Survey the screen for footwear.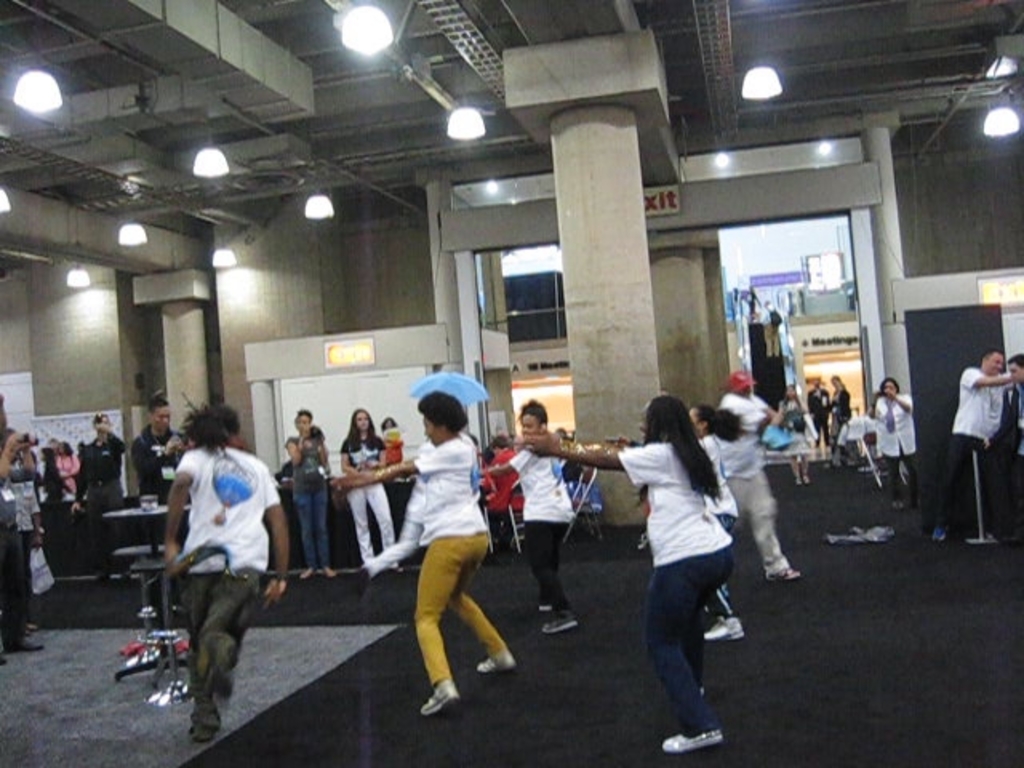
Survey found: select_region(320, 562, 342, 581).
